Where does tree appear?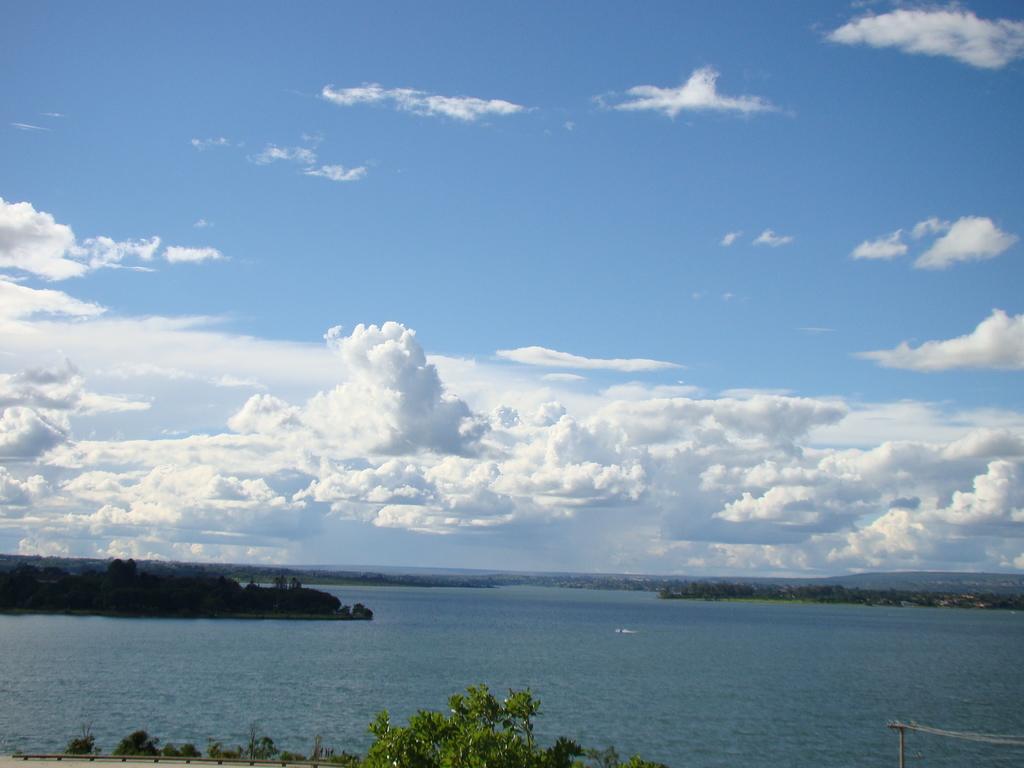
Appears at bbox=[66, 729, 102, 754].
